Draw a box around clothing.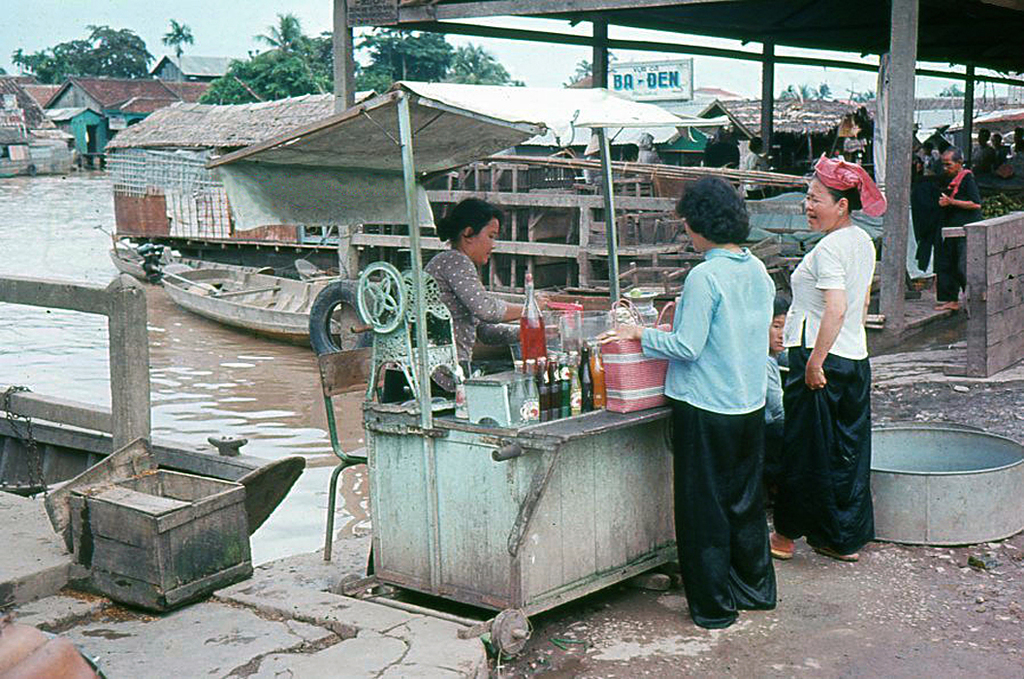
743, 151, 767, 198.
